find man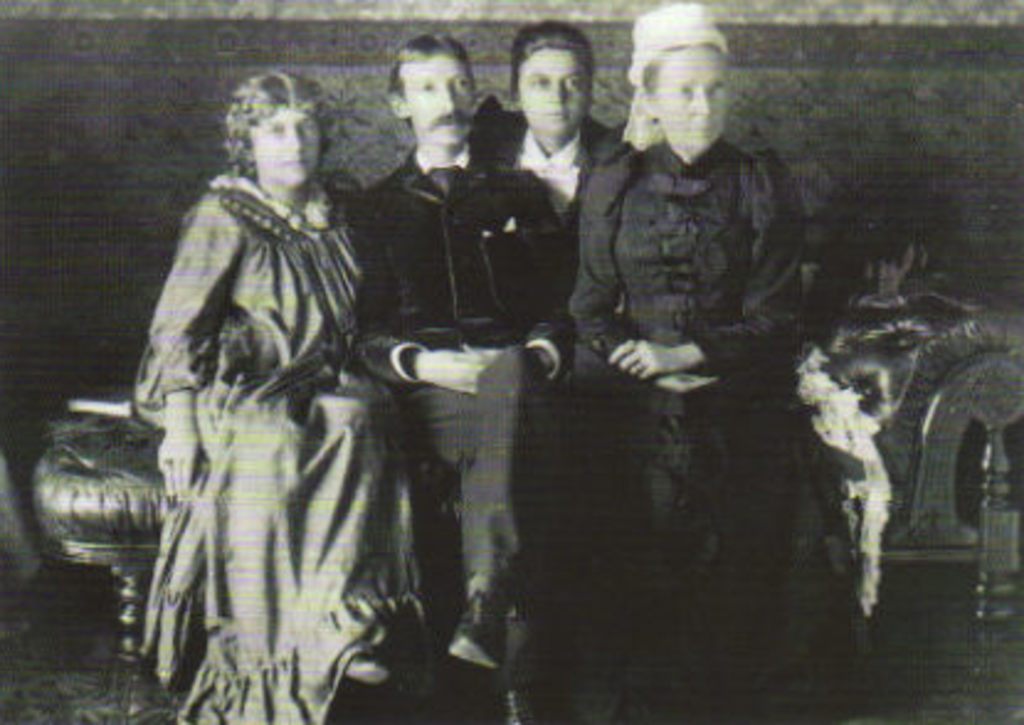
303/30/595/723
